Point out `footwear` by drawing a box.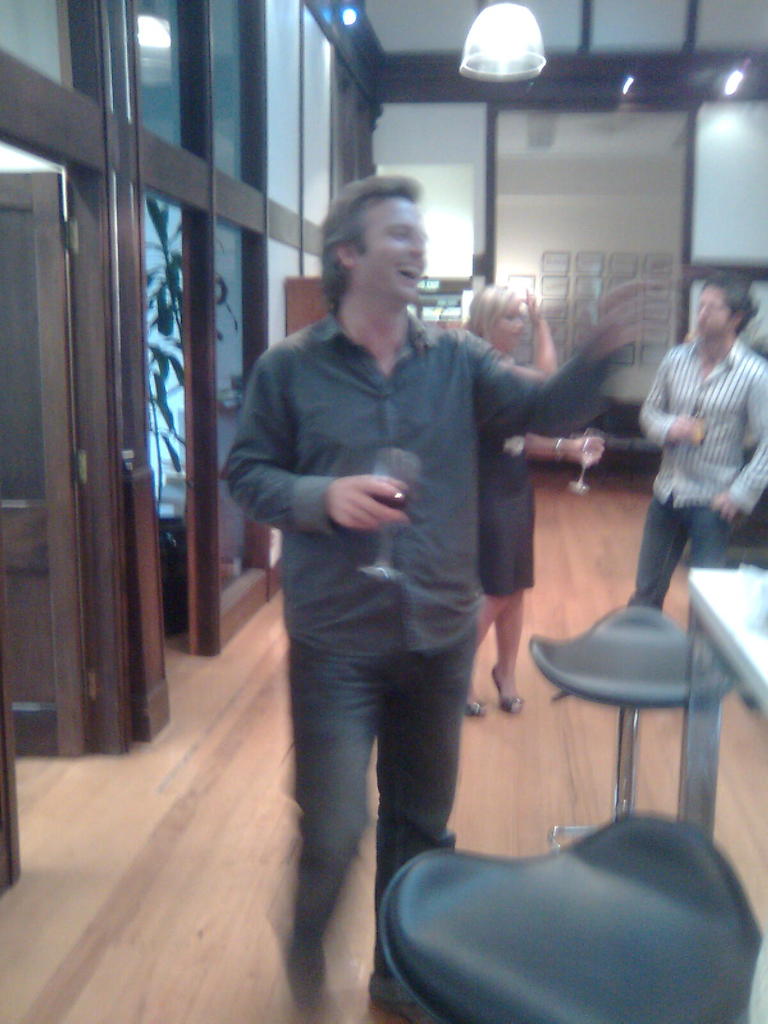
left=484, top=664, right=529, bottom=720.
